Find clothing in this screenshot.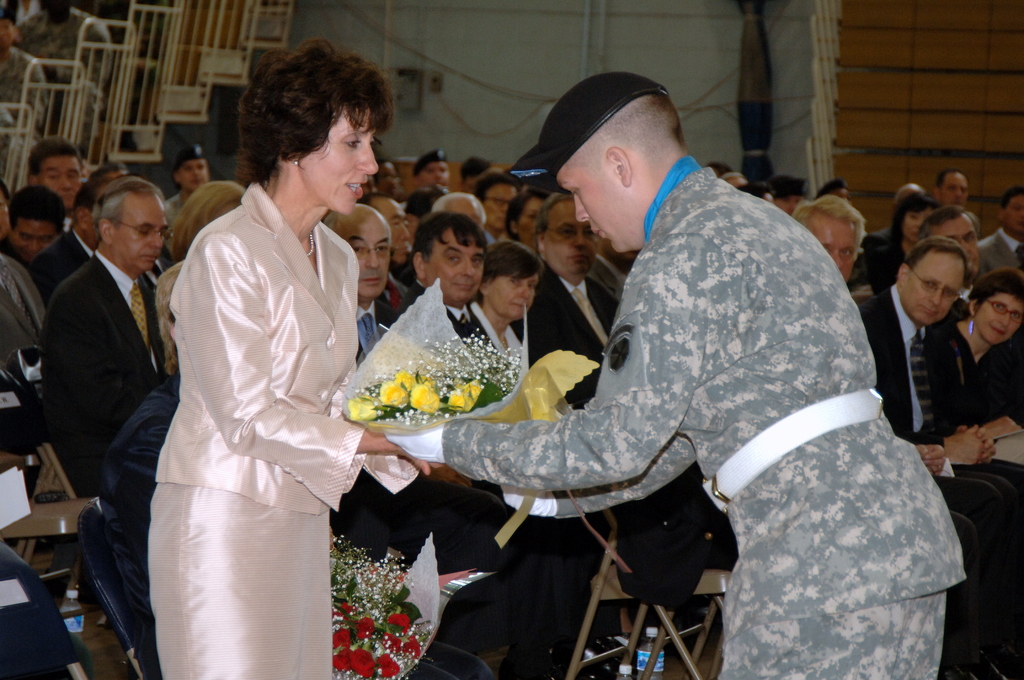
The bounding box for clothing is 0/261/102/471.
